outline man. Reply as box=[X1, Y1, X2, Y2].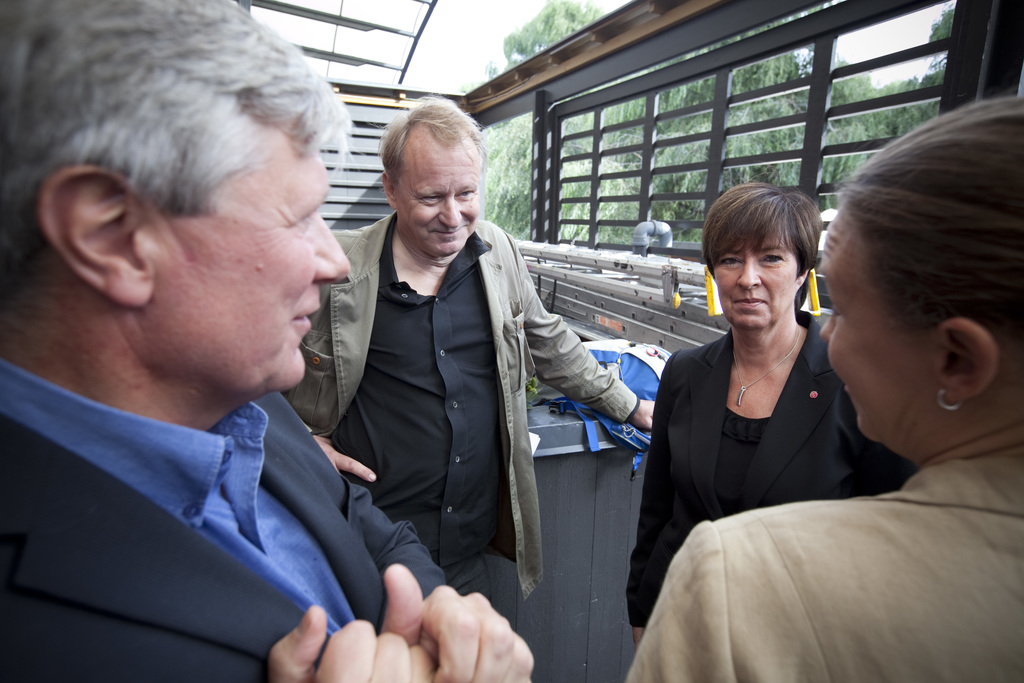
box=[0, 0, 538, 677].
